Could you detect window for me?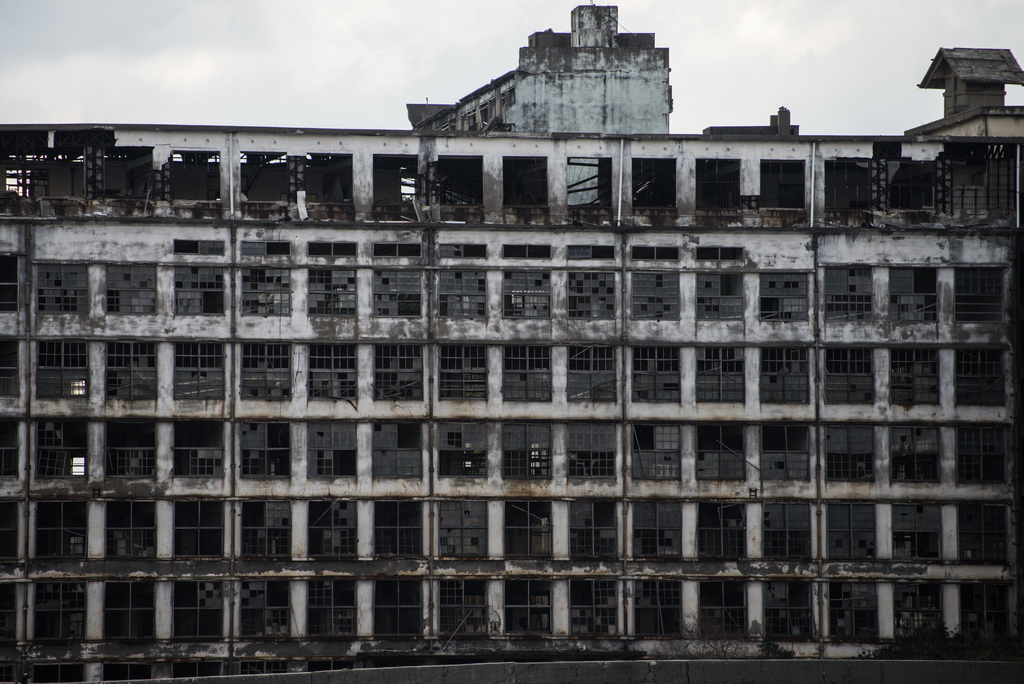
Detection result: region(0, 147, 31, 195).
